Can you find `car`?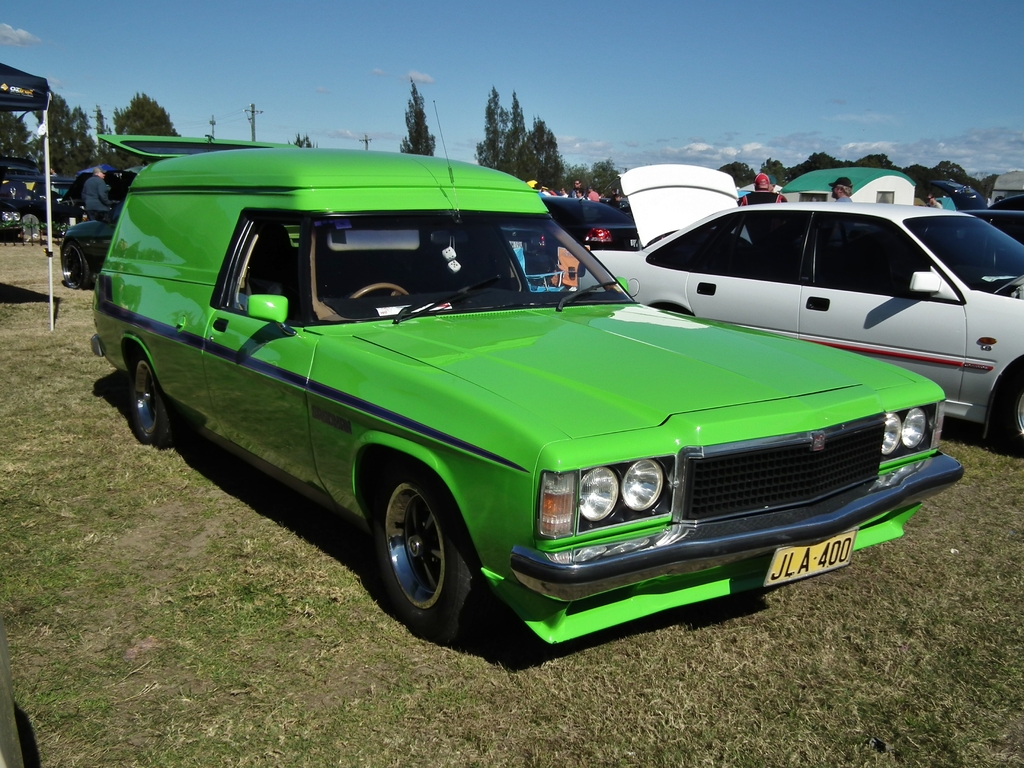
Yes, bounding box: <box>575,166,1023,452</box>.
